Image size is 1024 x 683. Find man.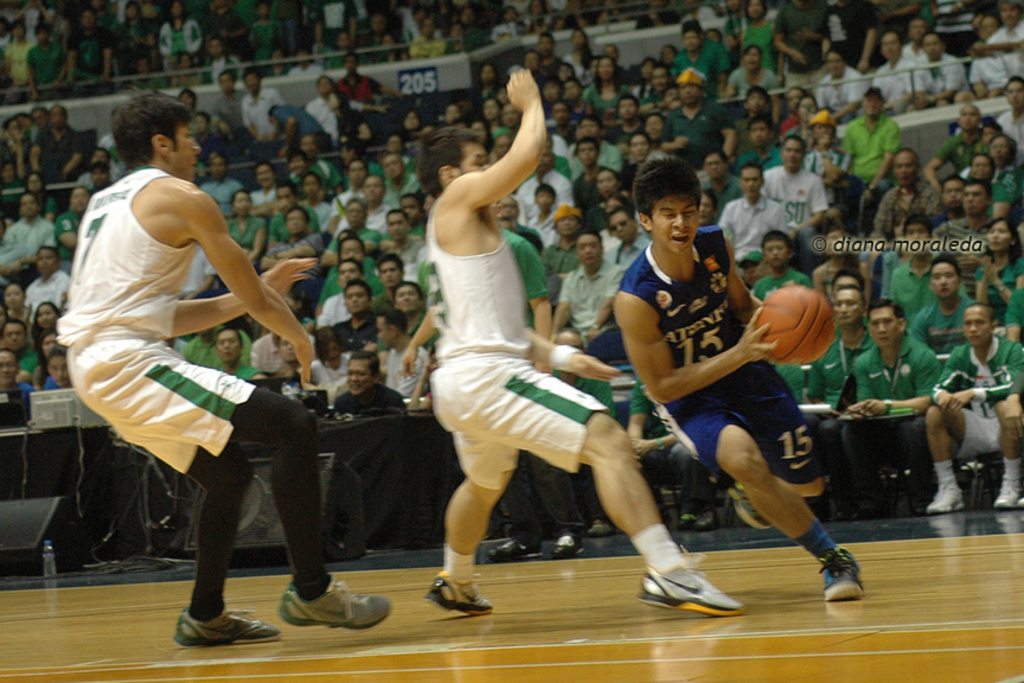
[left=884, top=213, right=934, bottom=300].
